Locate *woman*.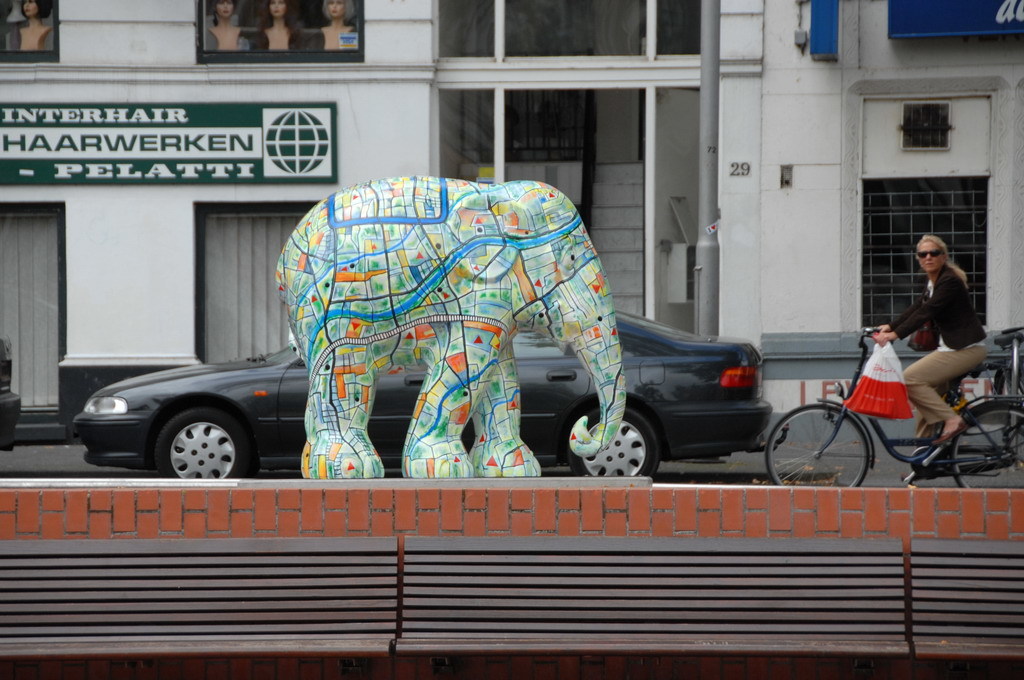
Bounding box: box=[322, 0, 351, 51].
